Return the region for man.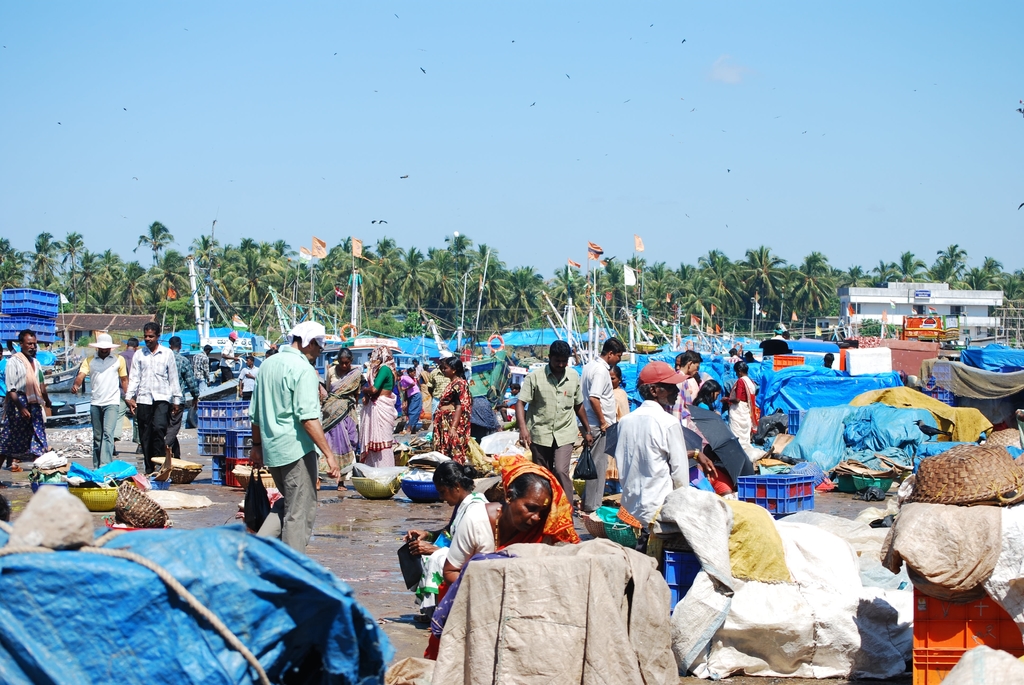
[247, 320, 345, 555].
